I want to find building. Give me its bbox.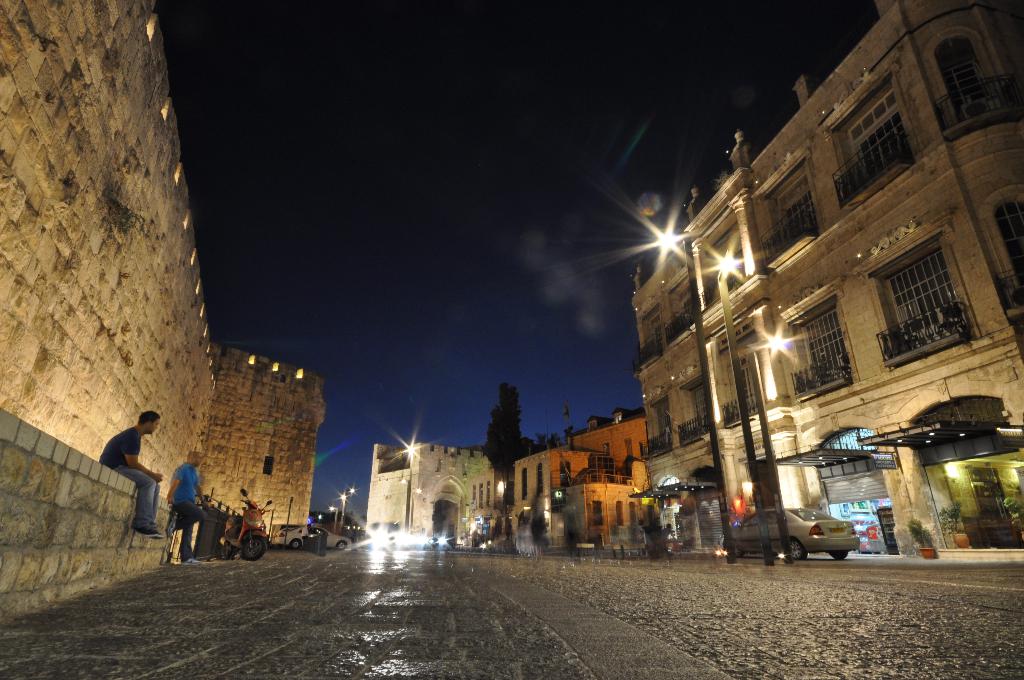
x1=633 y1=0 x2=1023 y2=563.
